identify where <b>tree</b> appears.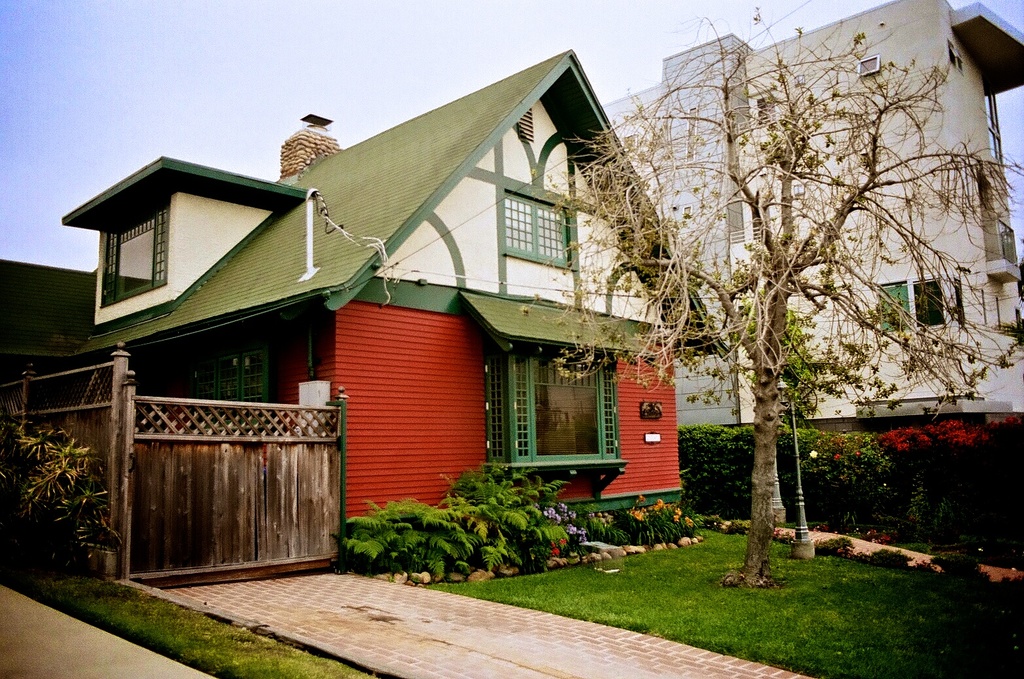
Appears at bbox=(564, 0, 1023, 585).
